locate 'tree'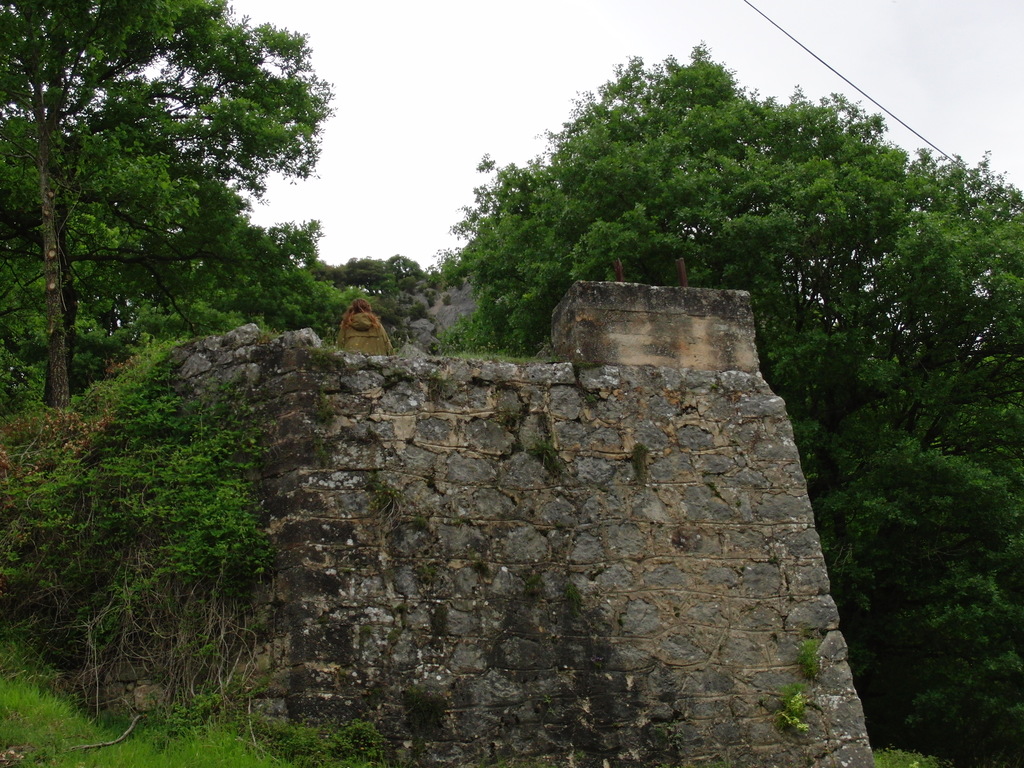
left=477, top=49, right=964, bottom=394
